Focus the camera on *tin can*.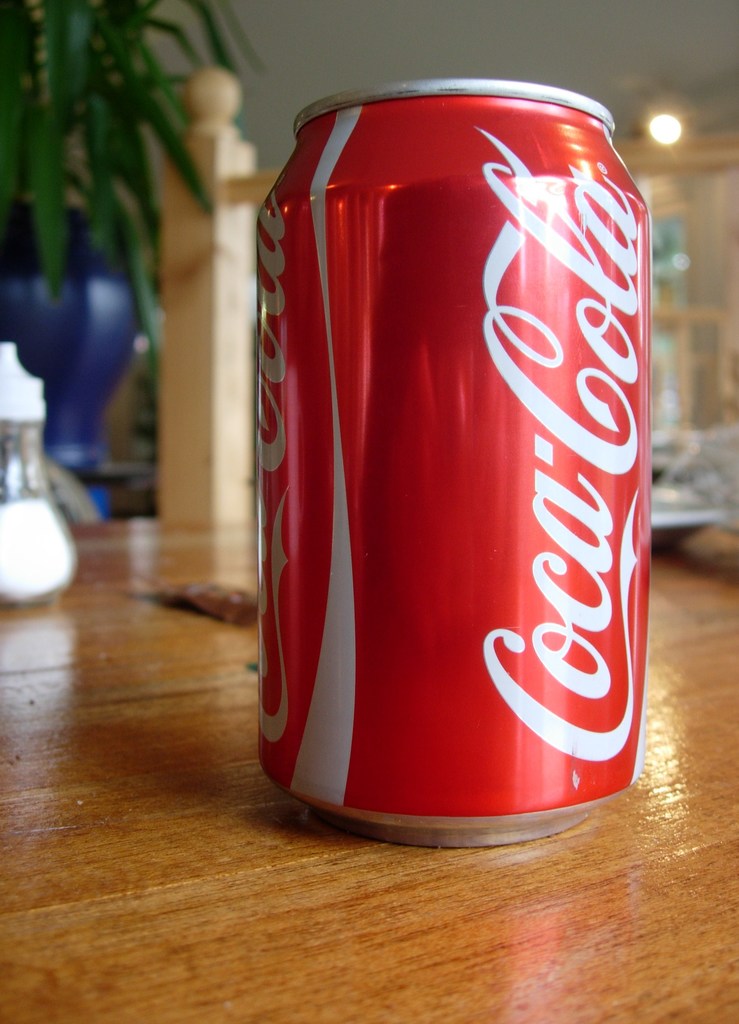
Focus region: (left=261, top=81, right=650, bottom=844).
